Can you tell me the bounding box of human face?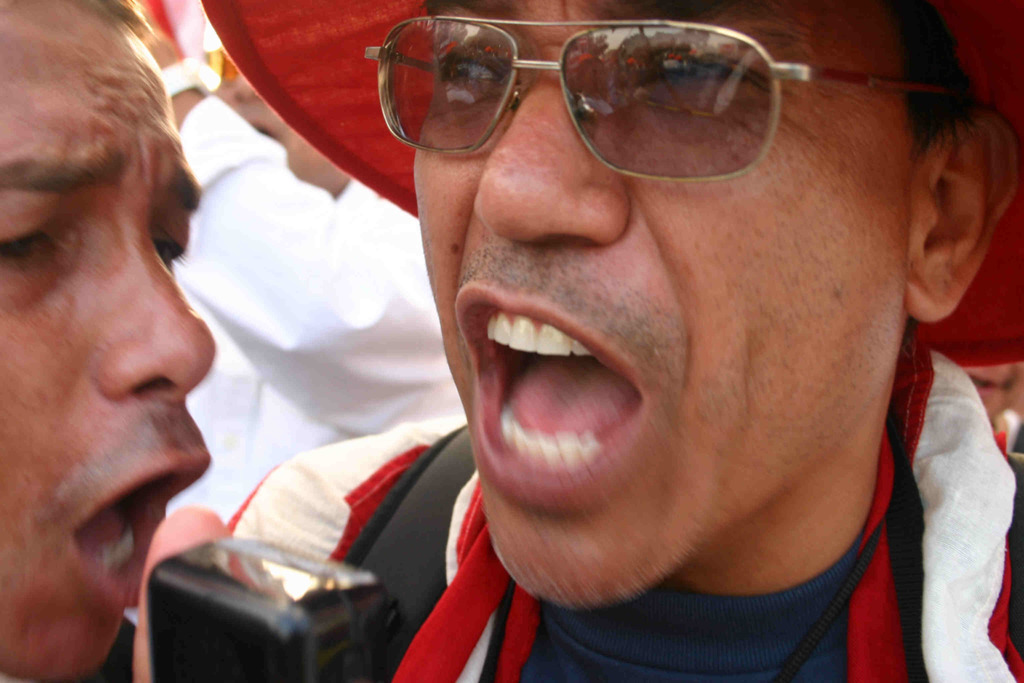
(408,0,920,605).
